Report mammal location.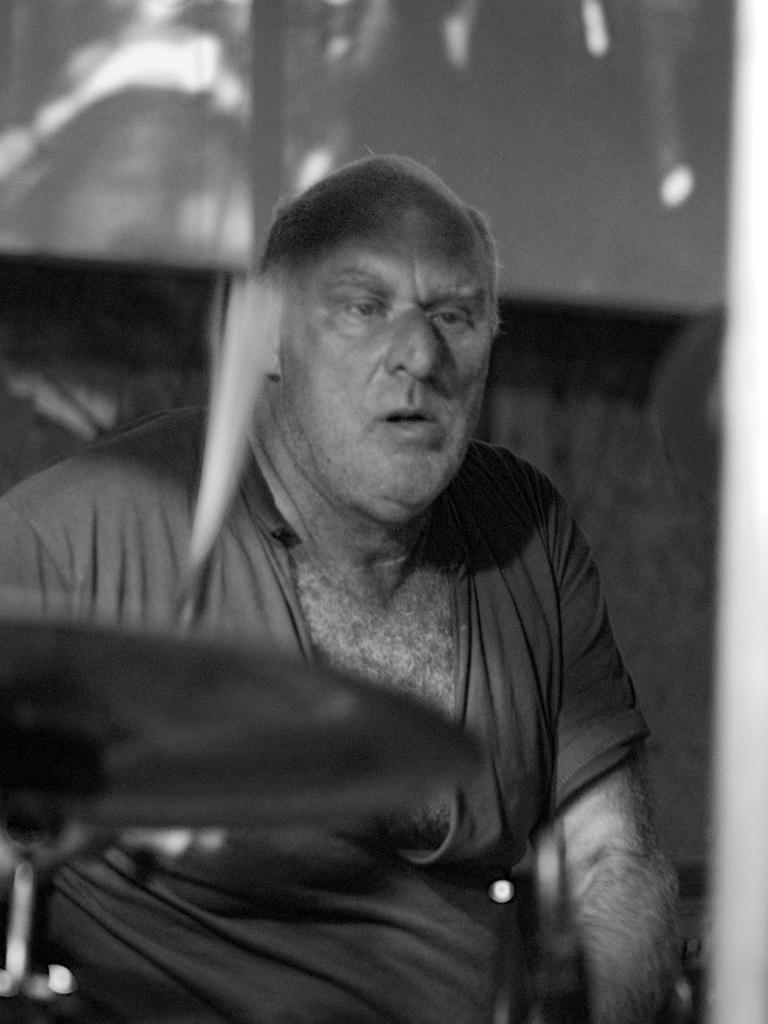
Report: [32,187,696,1016].
